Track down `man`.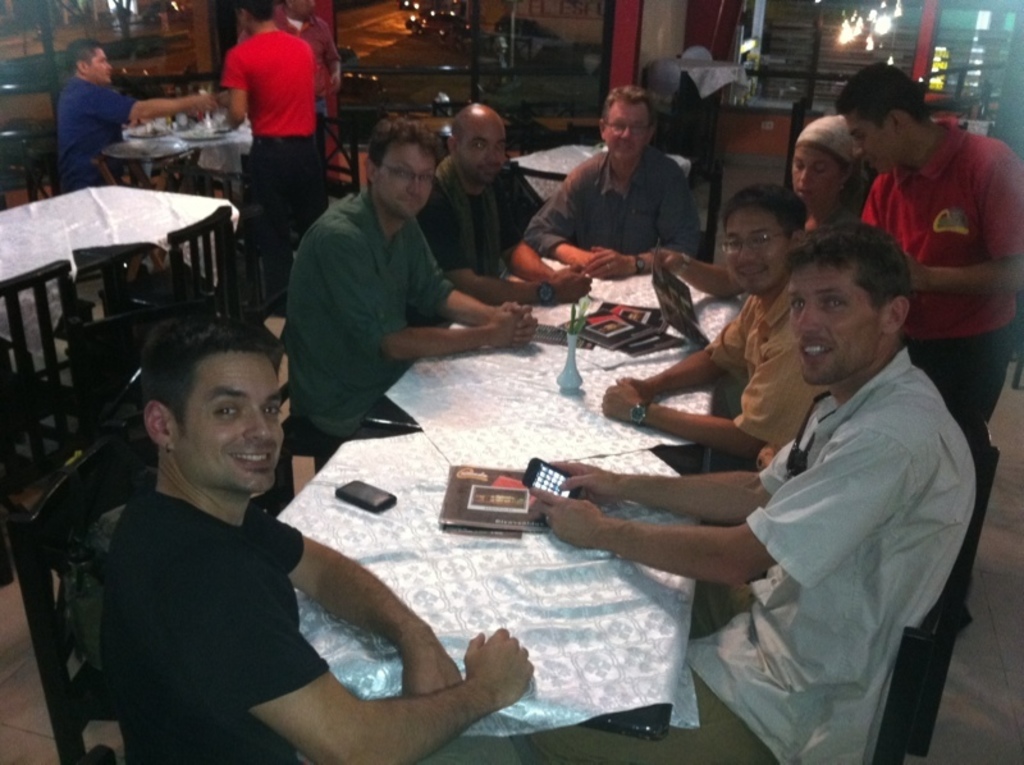
Tracked to [419, 97, 591, 308].
